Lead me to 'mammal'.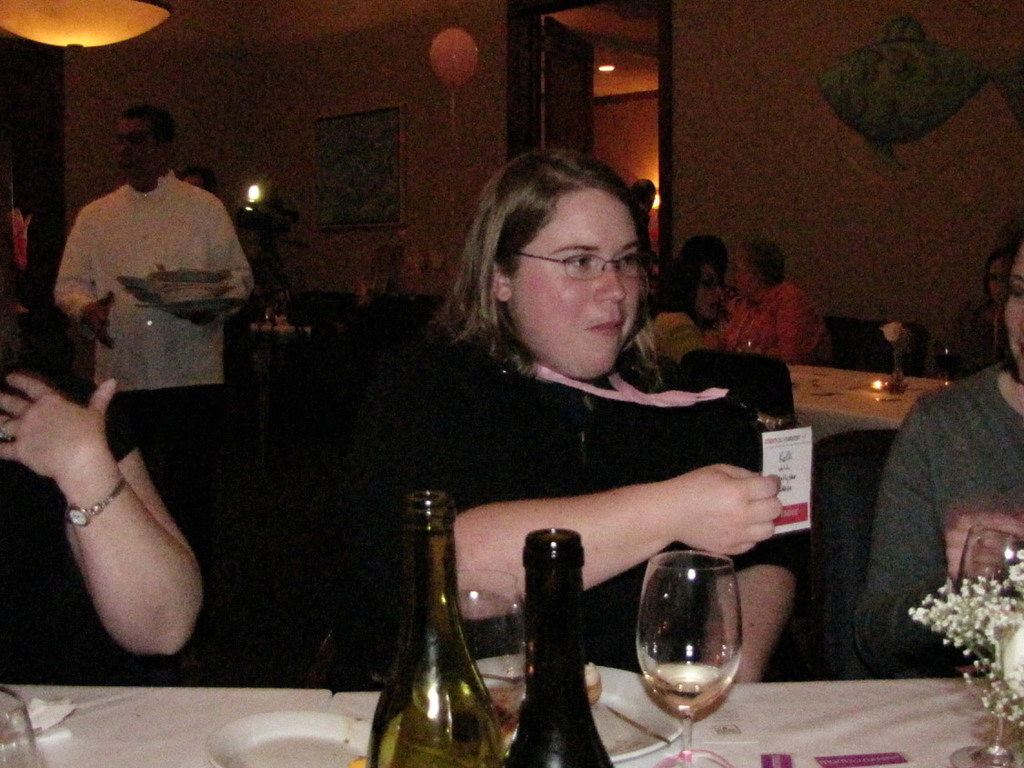
Lead to <region>360, 145, 781, 687</region>.
